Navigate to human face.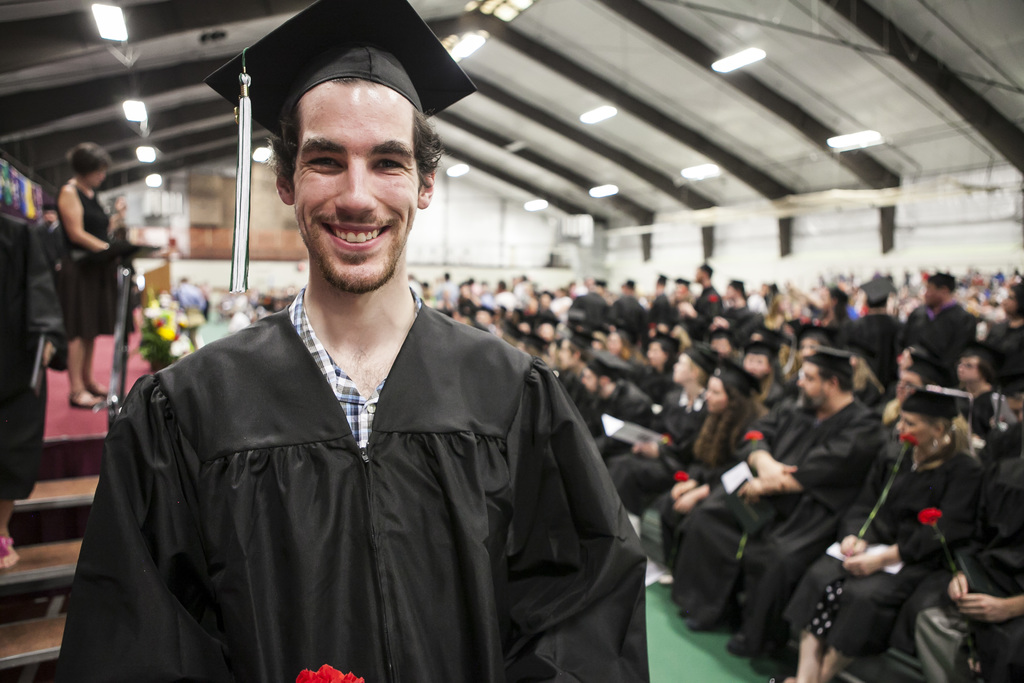
Navigation target: <bbox>798, 358, 828, 408</bbox>.
